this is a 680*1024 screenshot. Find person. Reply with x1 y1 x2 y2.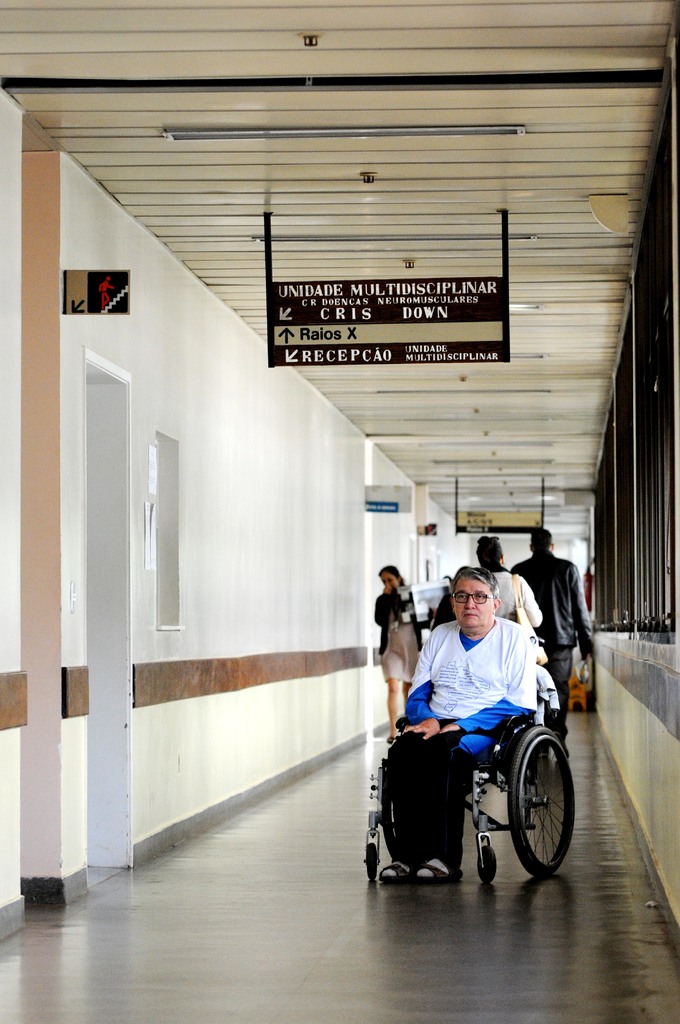
471 531 553 678.
